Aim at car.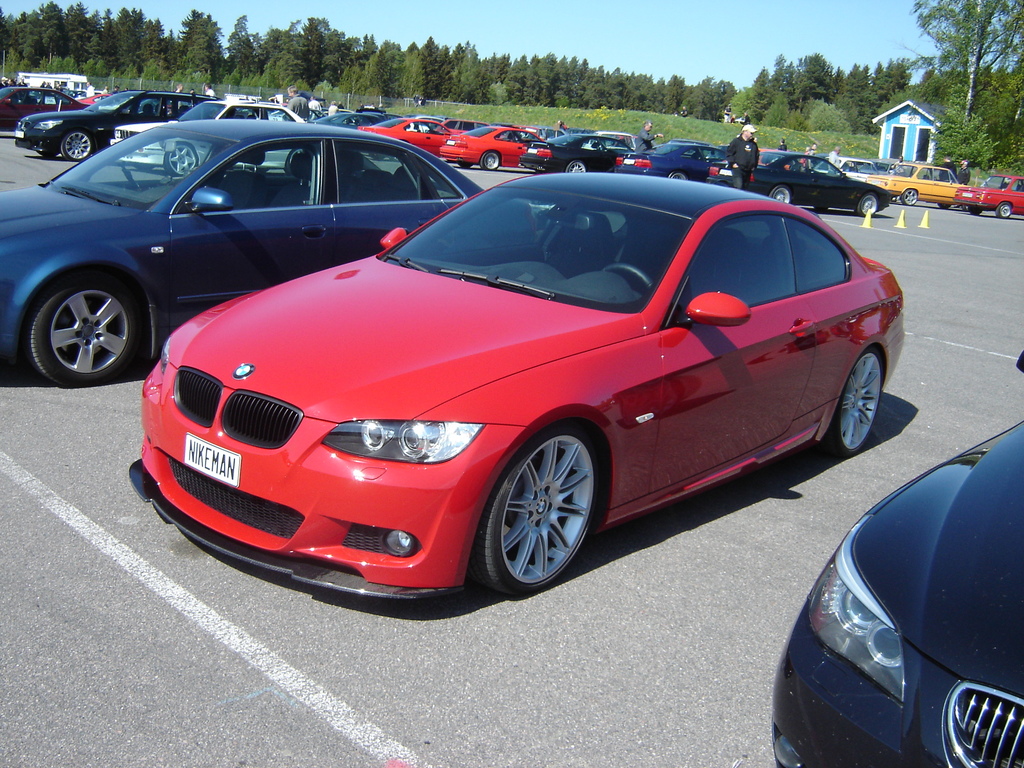
Aimed at locate(883, 161, 964, 209).
